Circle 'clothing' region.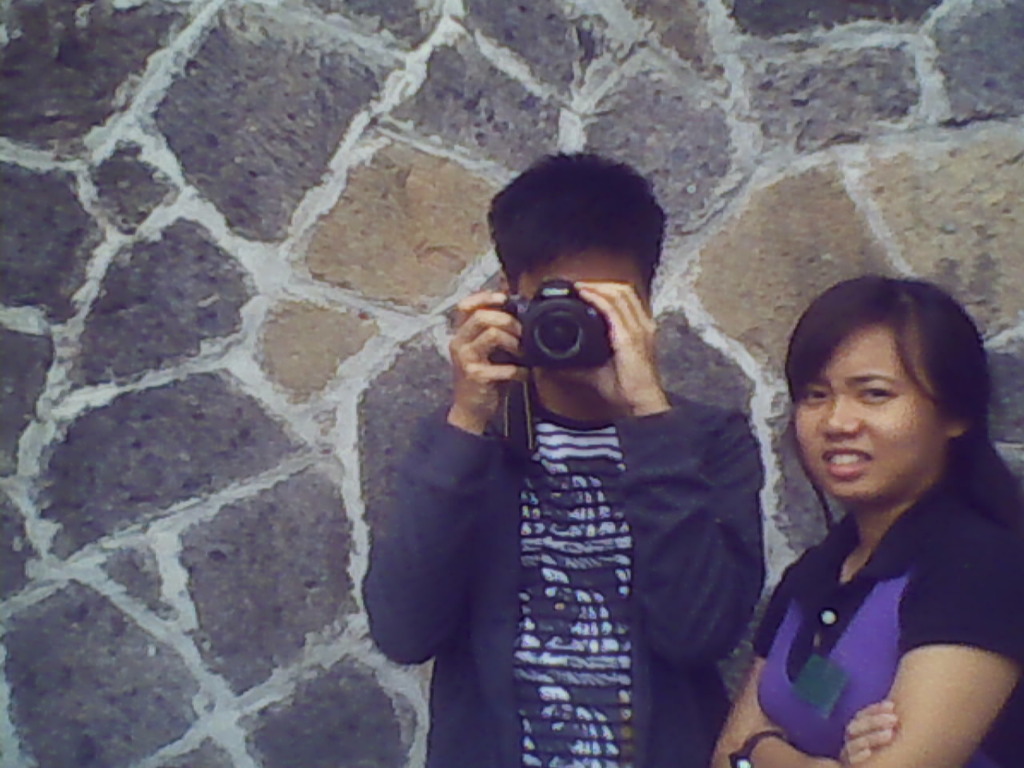
Region: 753 460 1023 767.
